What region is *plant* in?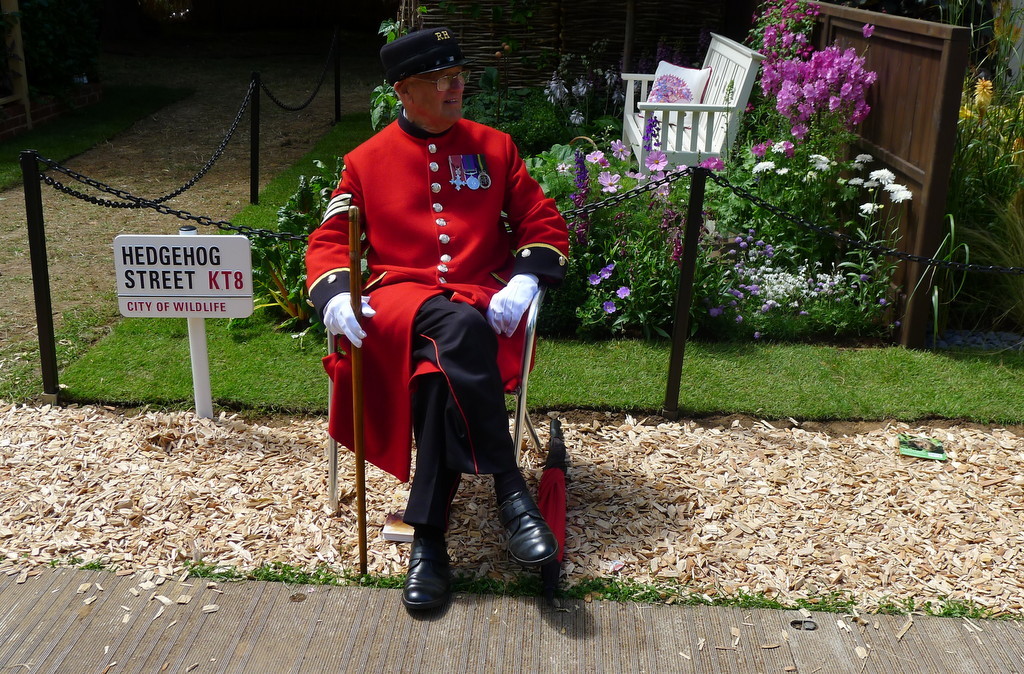
region(44, 551, 66, 572).
